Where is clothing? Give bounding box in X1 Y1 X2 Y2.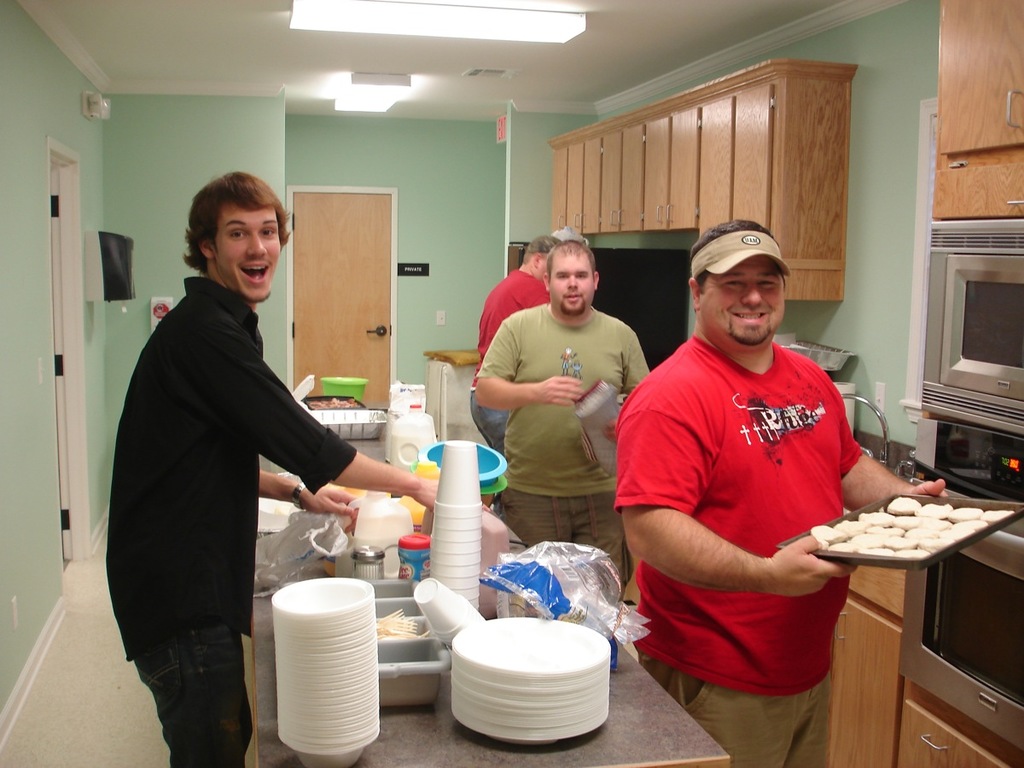
469 269 550 516.
